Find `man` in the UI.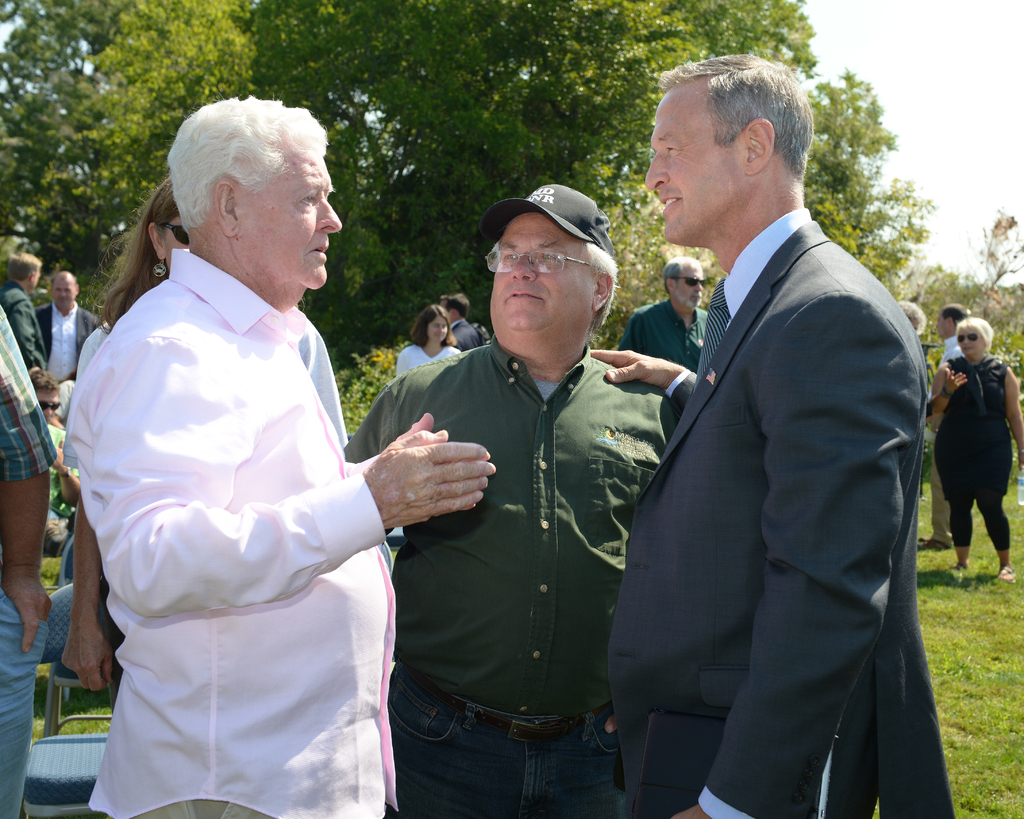
UI element at (x1=604, y1=53, x2=941, y2=818).
